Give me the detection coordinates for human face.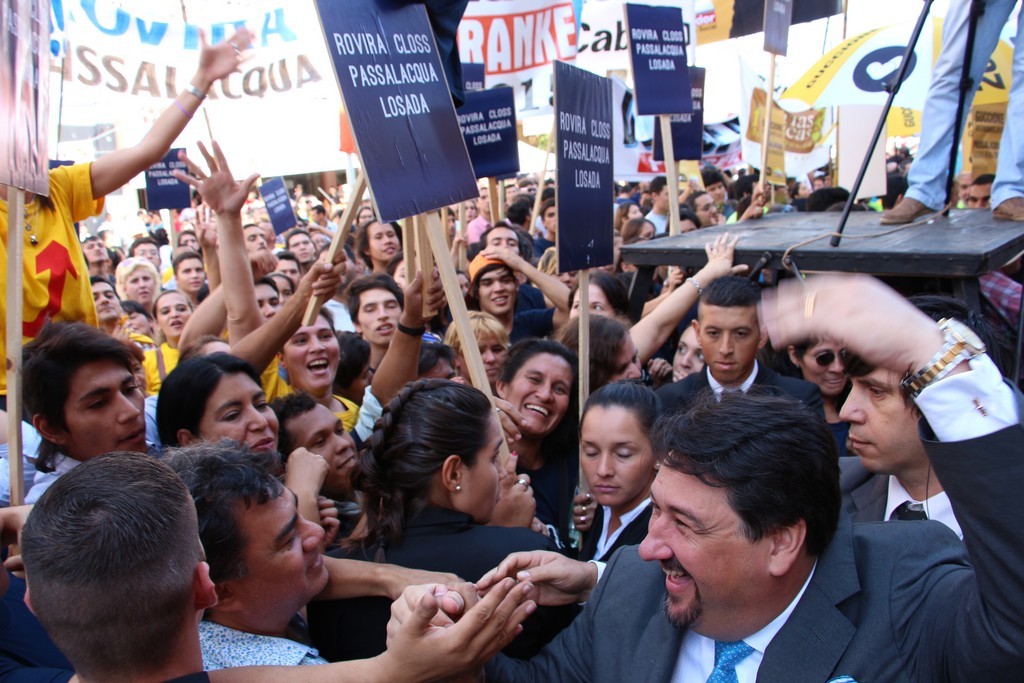
left=198, top=372, right=285, bottom=462.
